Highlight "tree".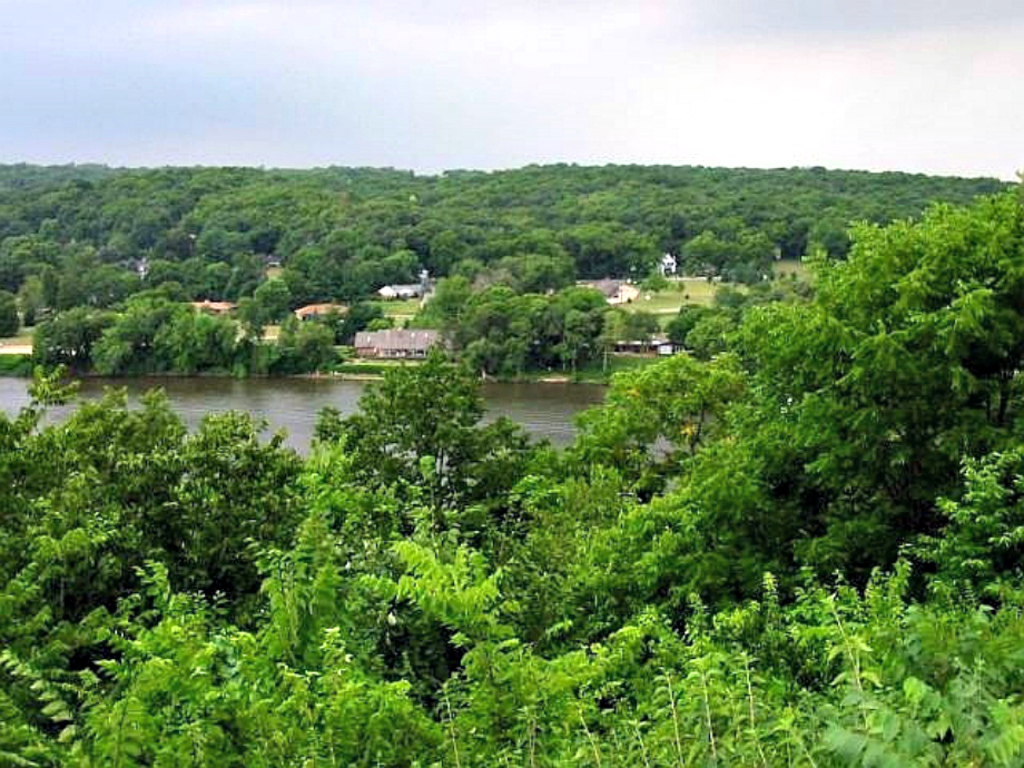
Highlighted region: 88:264:125:307.
